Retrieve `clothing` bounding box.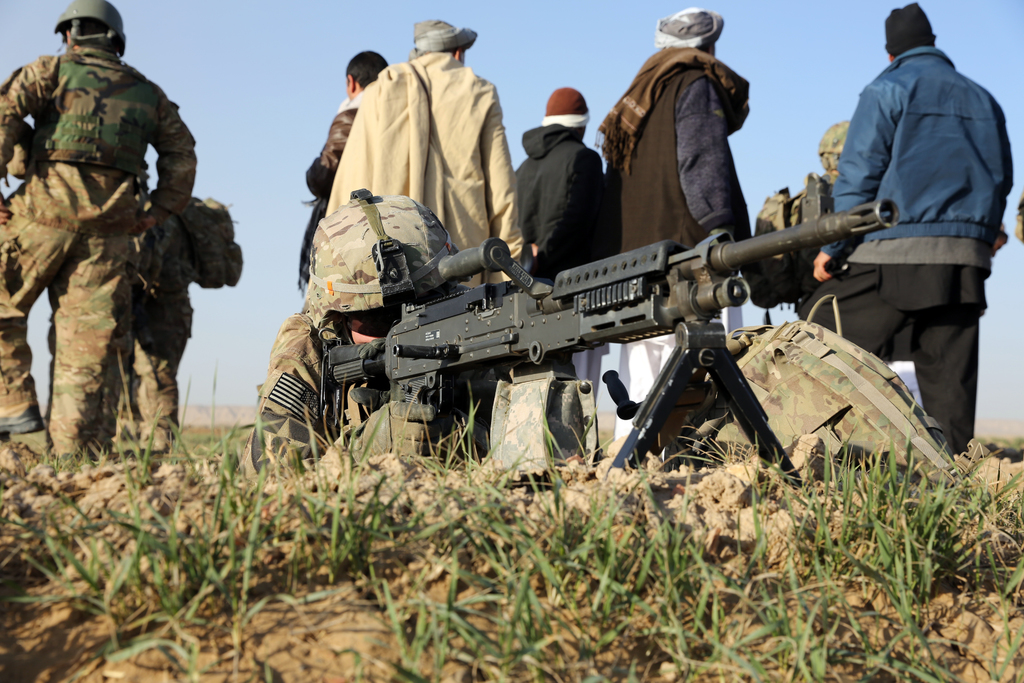
Bounding box: locate(515, 146, 613, 450).
